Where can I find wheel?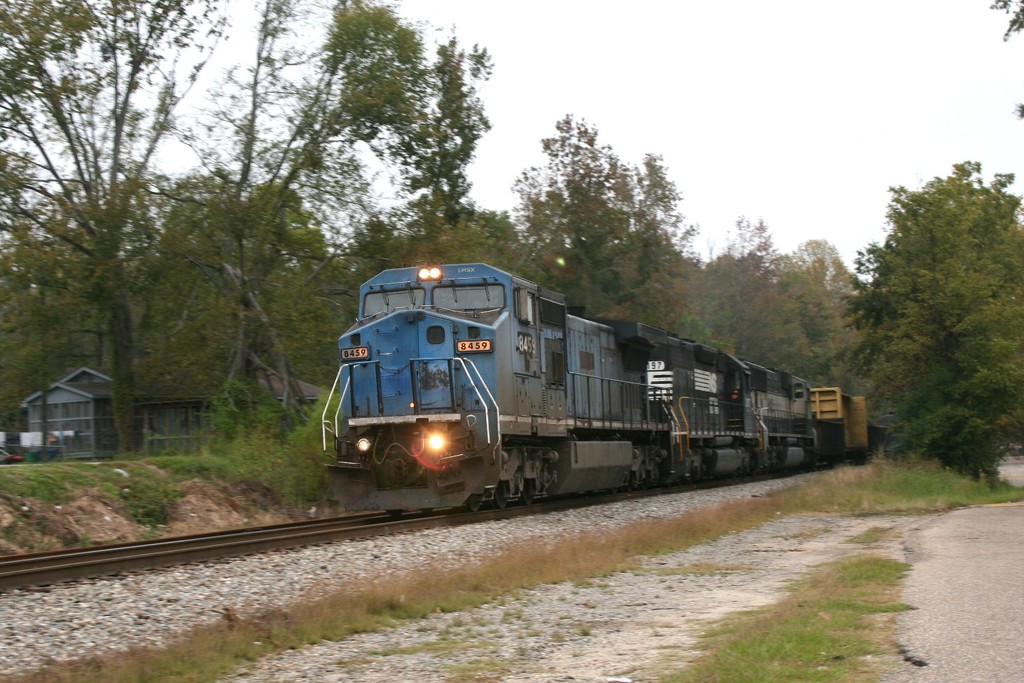
You can find it at 608,488,617,494.
